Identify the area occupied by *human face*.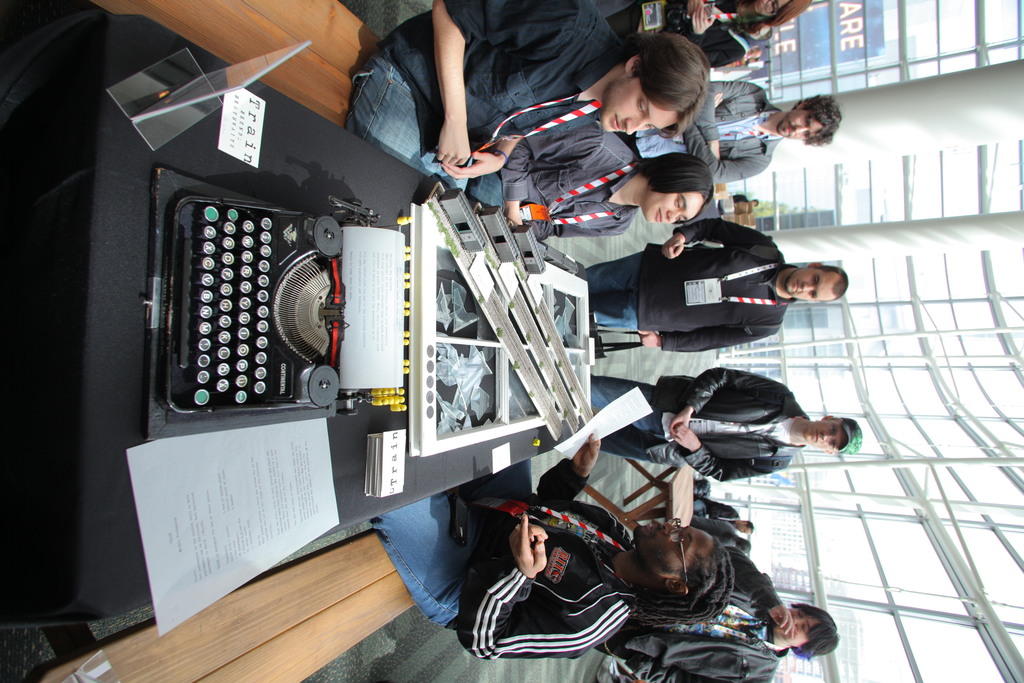
Area: <bbox>646, 192, 702, 224</bbox>.
